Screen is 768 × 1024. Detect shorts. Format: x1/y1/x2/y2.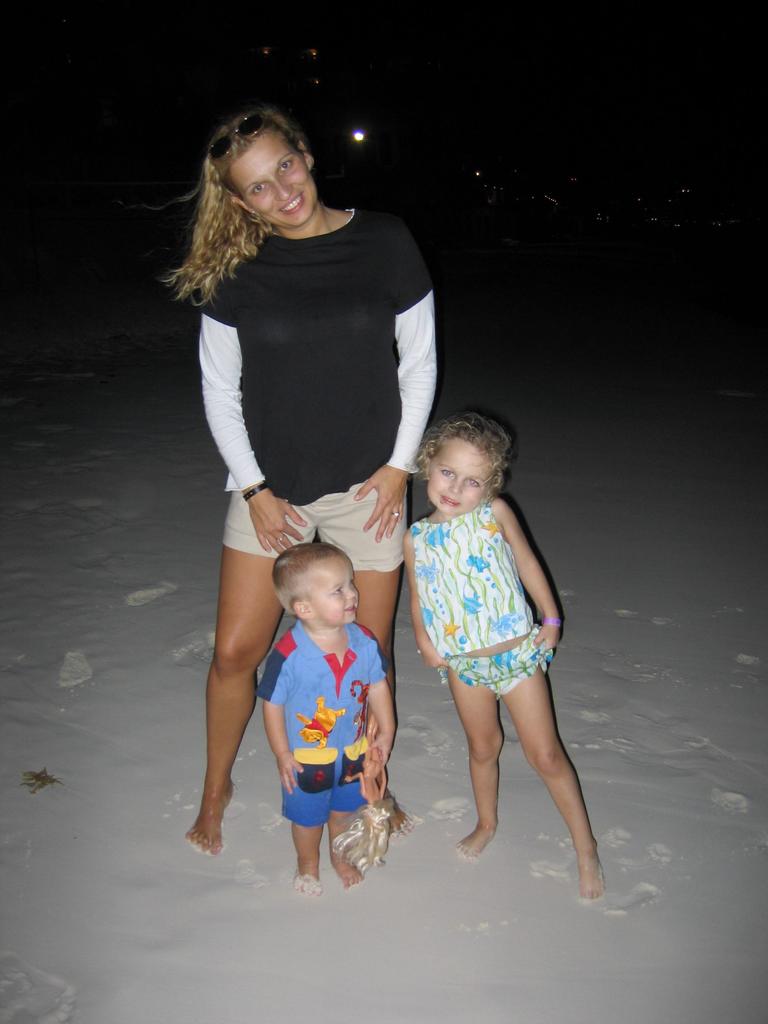
280/777/373/826.
